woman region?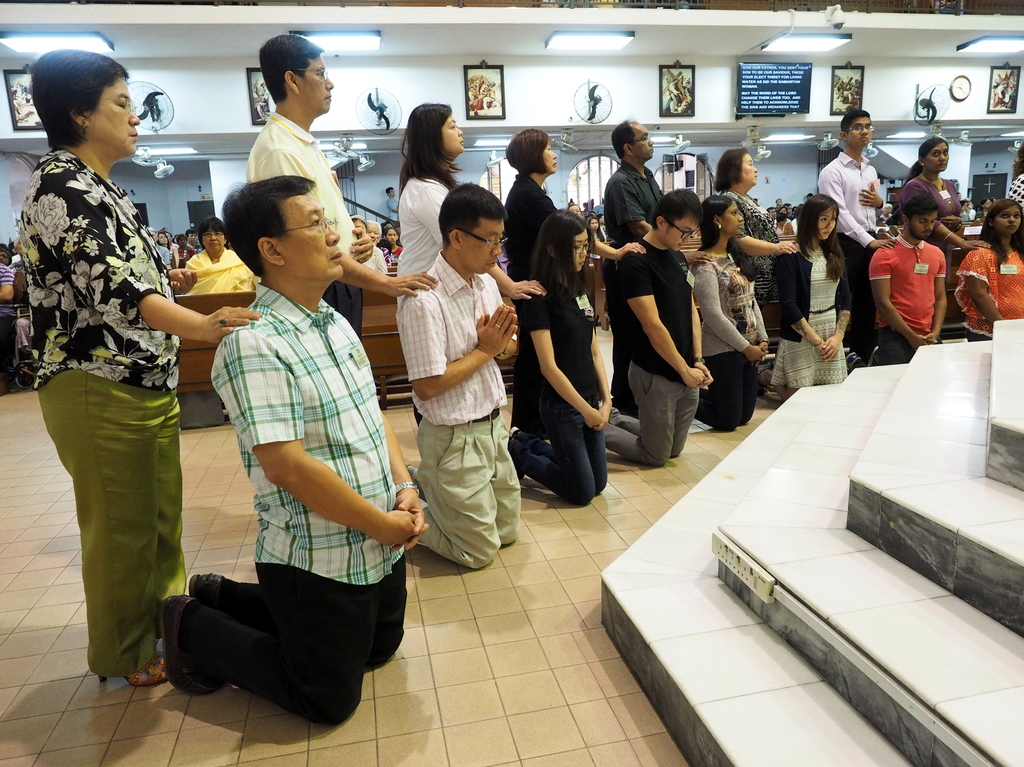
detection(706, 151, 799, 315)
